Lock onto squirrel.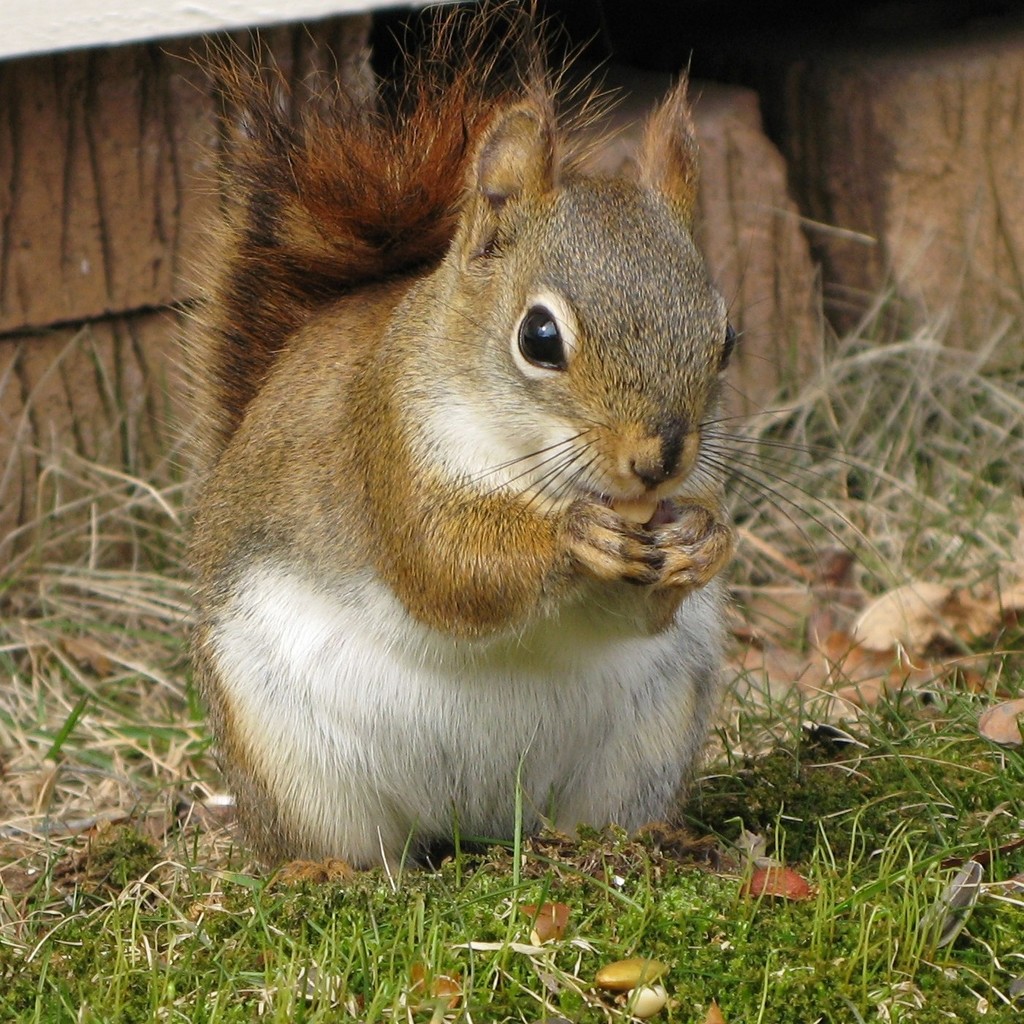
Locked: BBox(144, 0, 913, 889).
